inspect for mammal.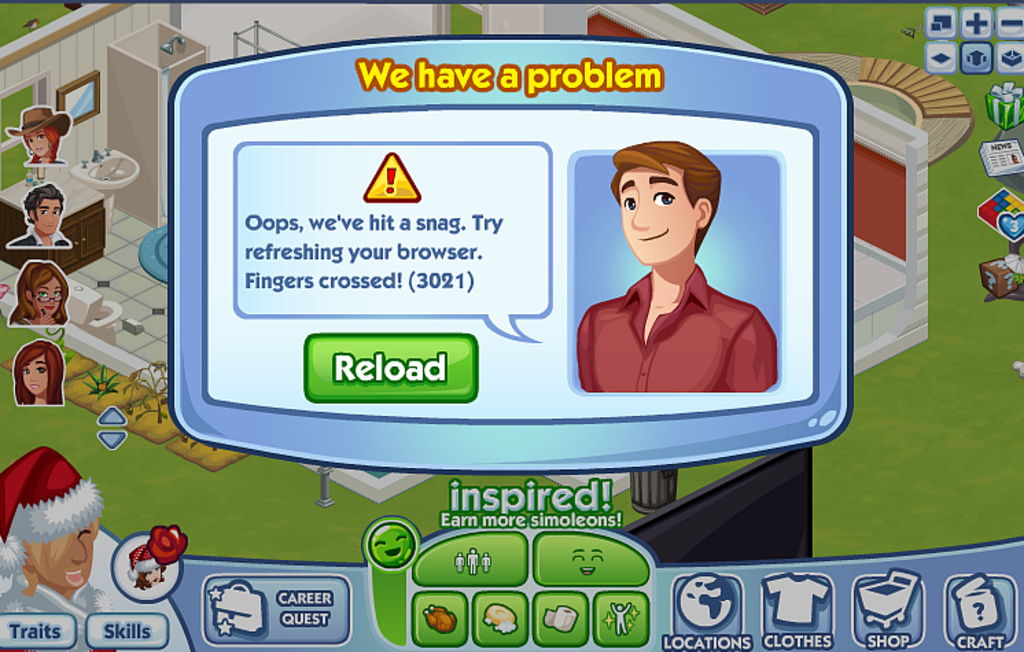
Inspection: region(1, 104, 75, 165).
